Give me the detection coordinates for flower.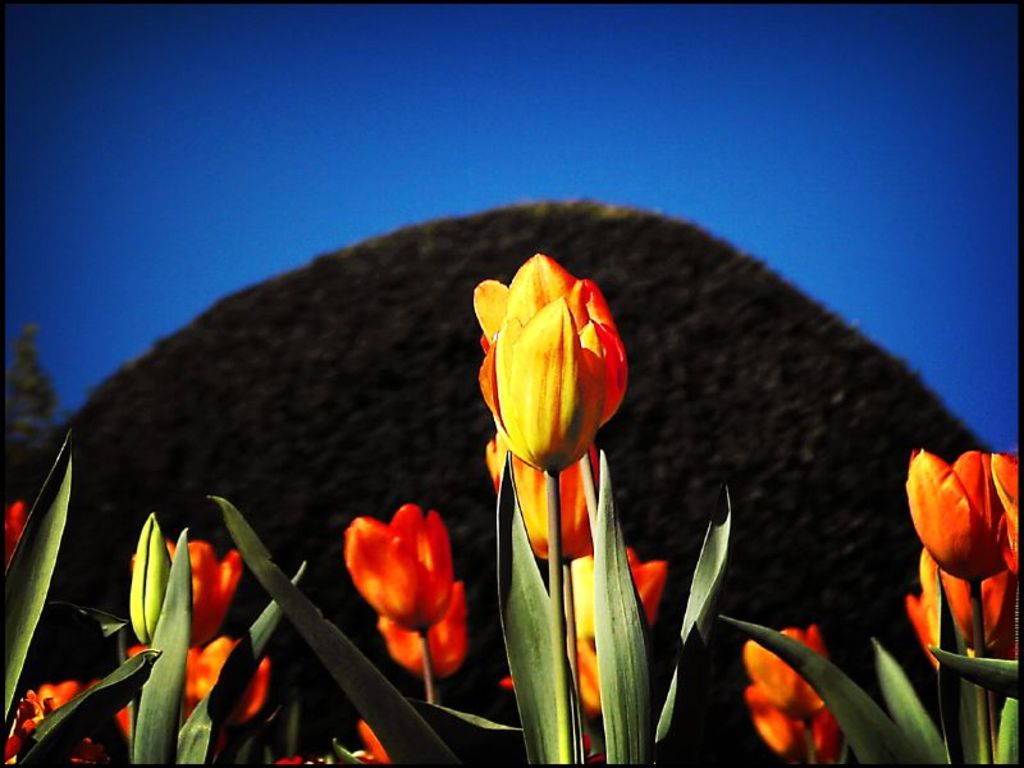
pyautogui.locateOnScreen(13, 692, 124, 765).
